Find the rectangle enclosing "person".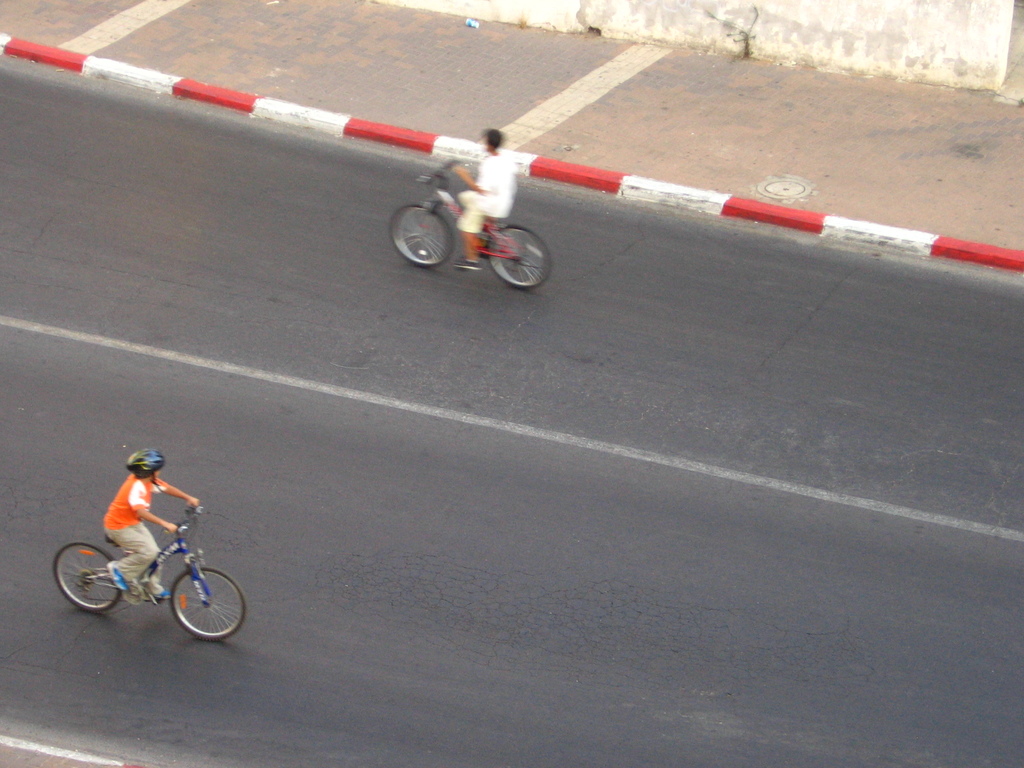
x1=448, y1=128, x2=520, y2=271.
